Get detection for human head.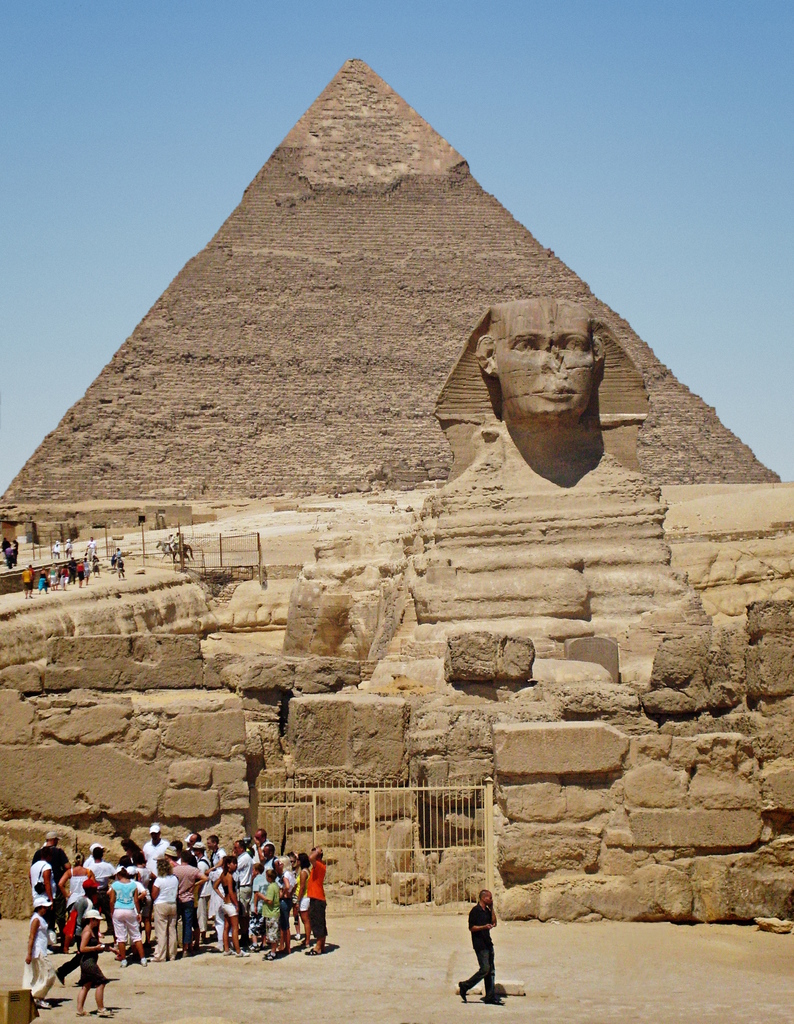
Detection: select_region(248, 860, 264, 877).
